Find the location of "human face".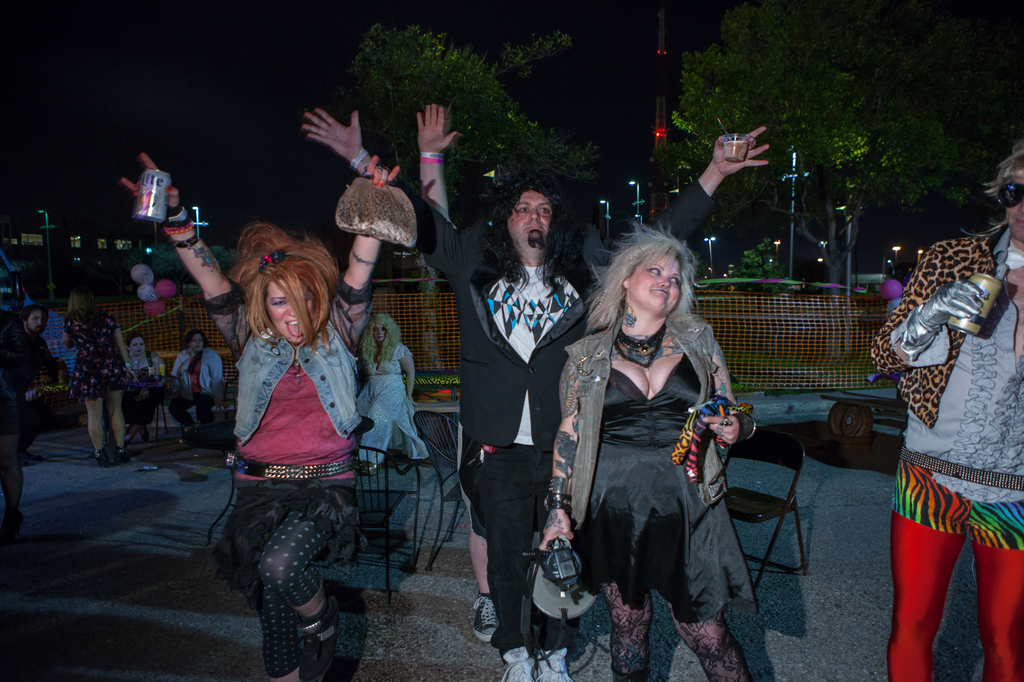
Location: Rect(1005, 176, 1023, 237).
